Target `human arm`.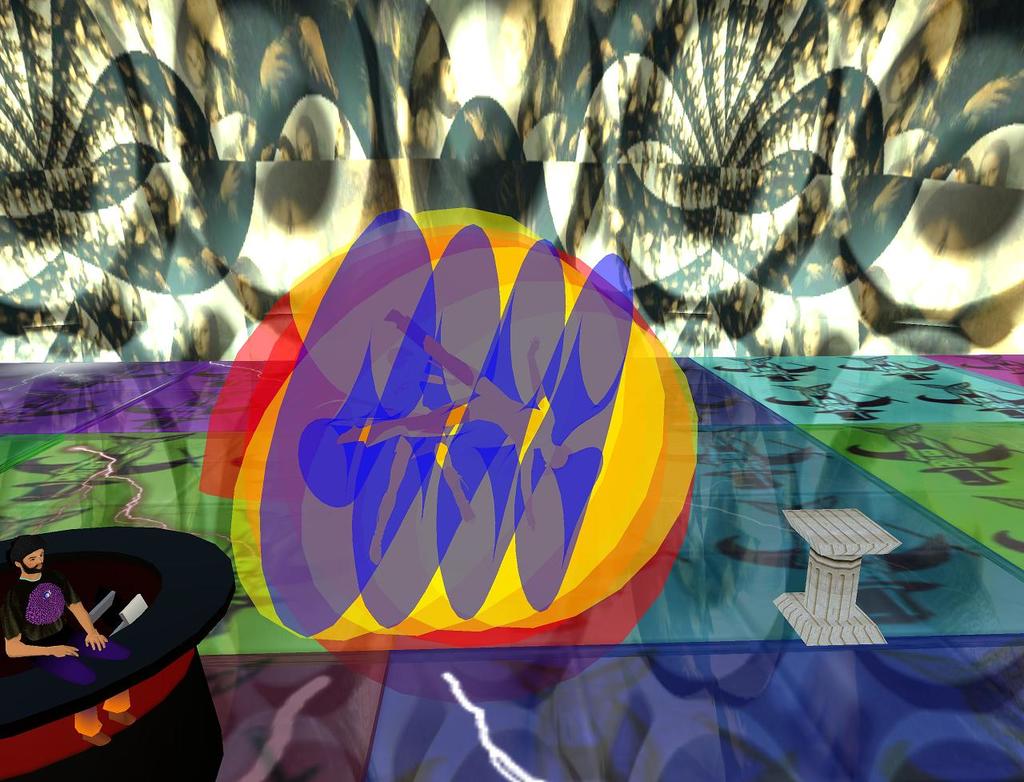
Target region: [5, 604, 79, 657].
